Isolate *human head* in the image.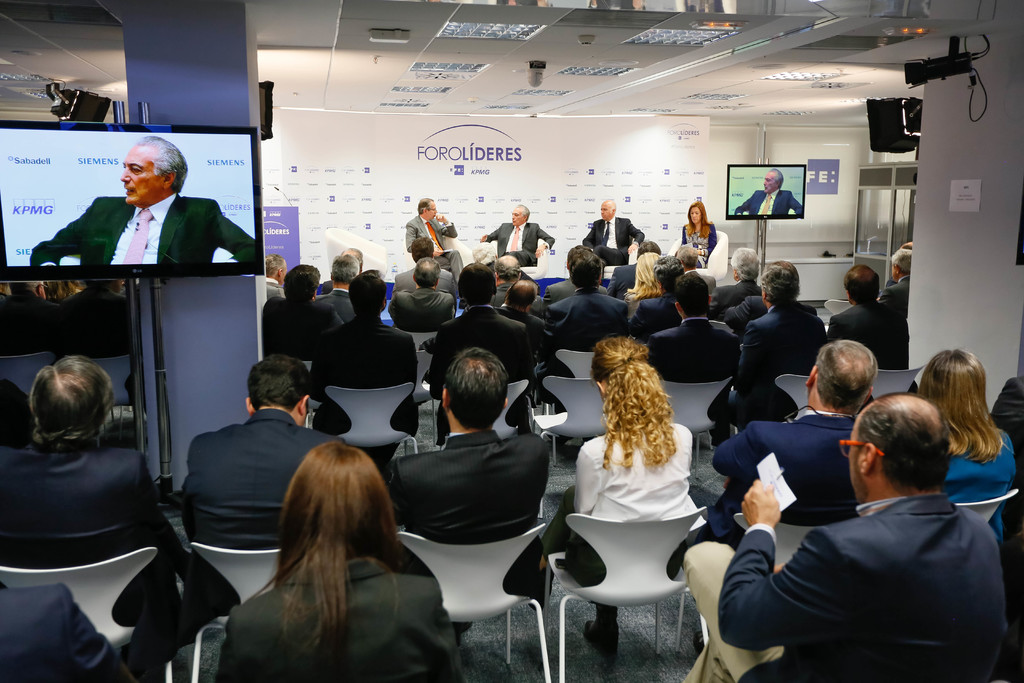
Isolated region: 564 243 592 270.
